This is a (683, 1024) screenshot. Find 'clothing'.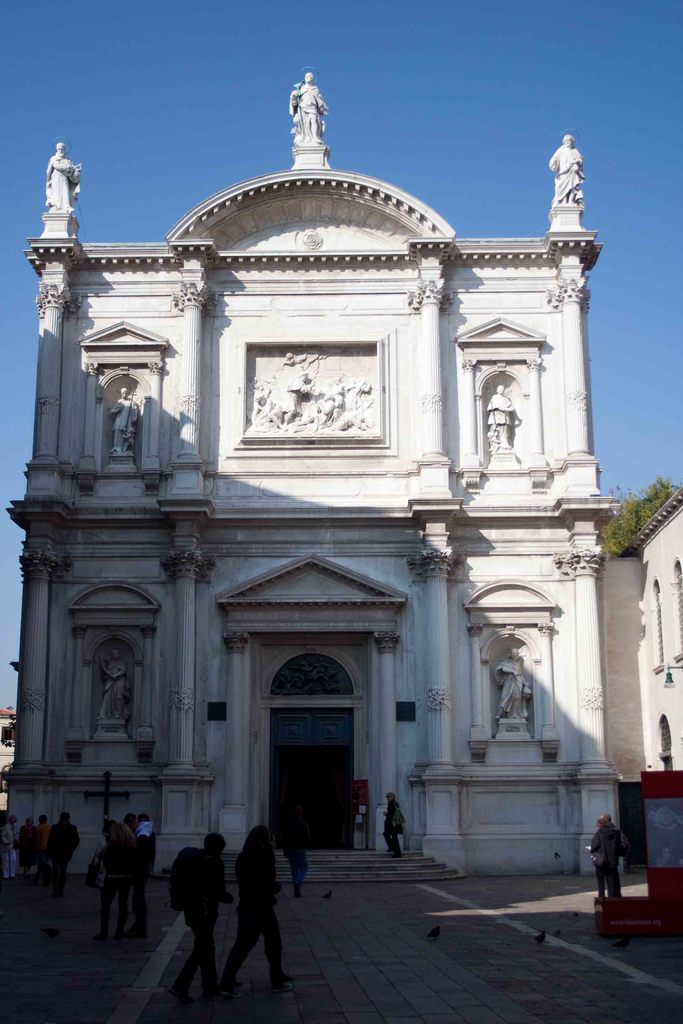
Bounding box: 210,832,283,970.
